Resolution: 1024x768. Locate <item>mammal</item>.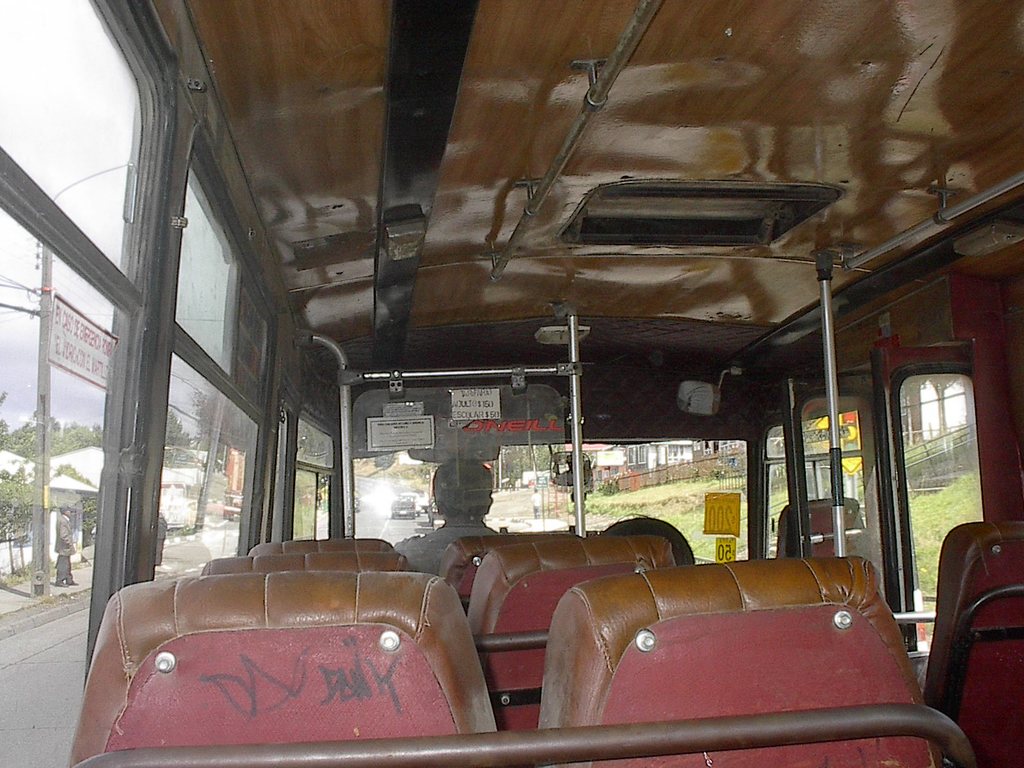
<bbox>392, 459, 503, 576</bbox>.
